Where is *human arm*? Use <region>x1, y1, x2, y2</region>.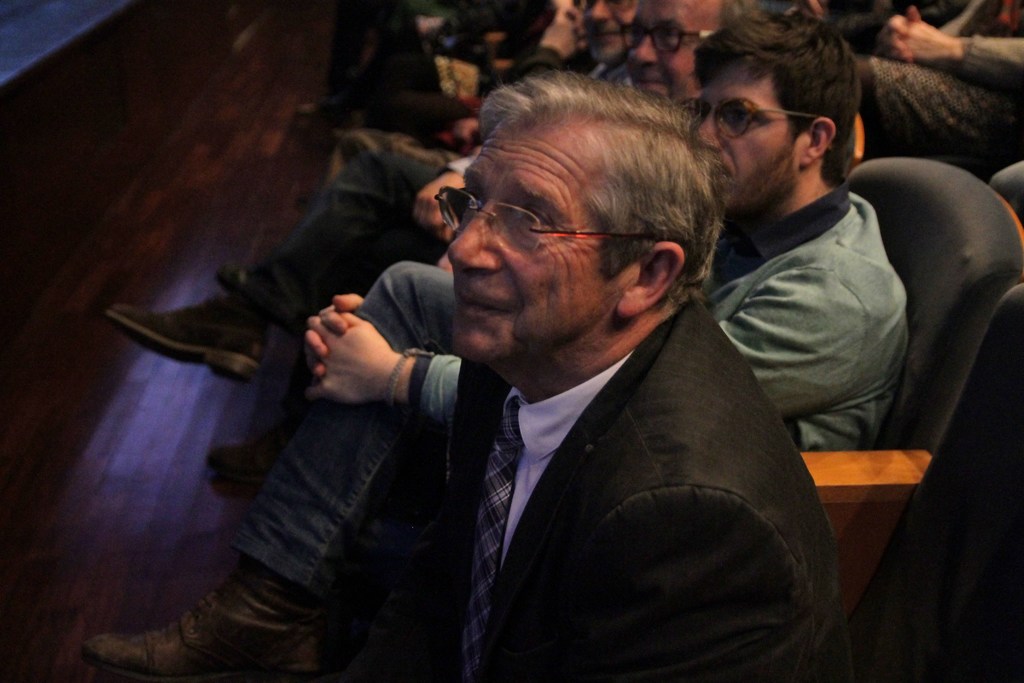
<region>883, 10, 915, 50</region>.
